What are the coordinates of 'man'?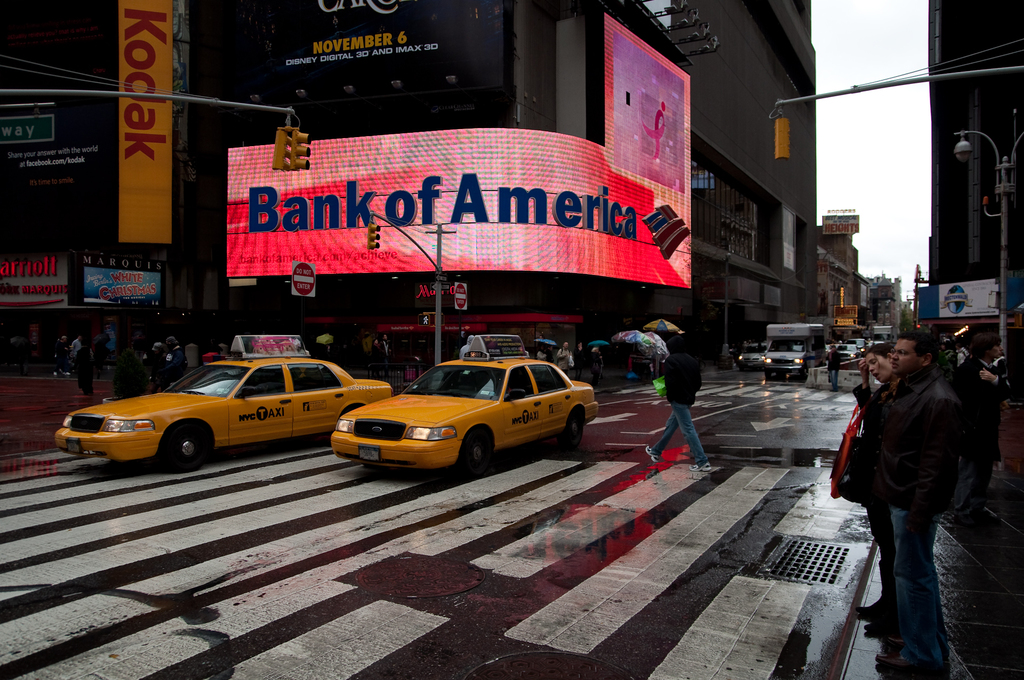
(644,334,714,469).
